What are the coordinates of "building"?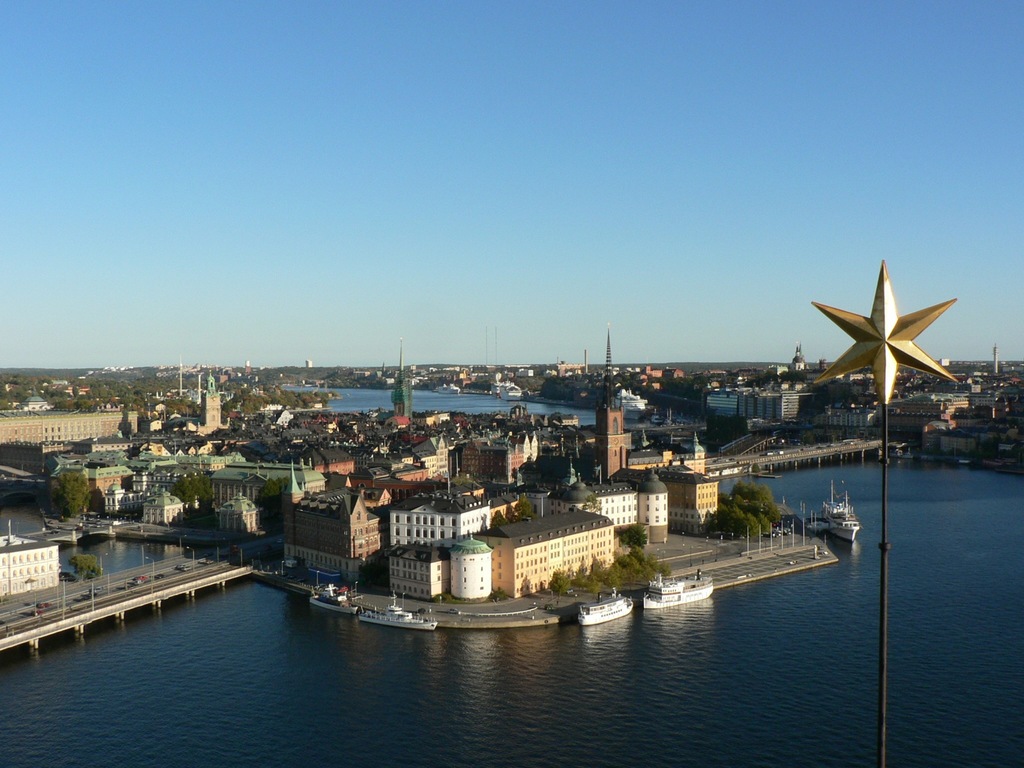
(660, 472, 721, 534).
